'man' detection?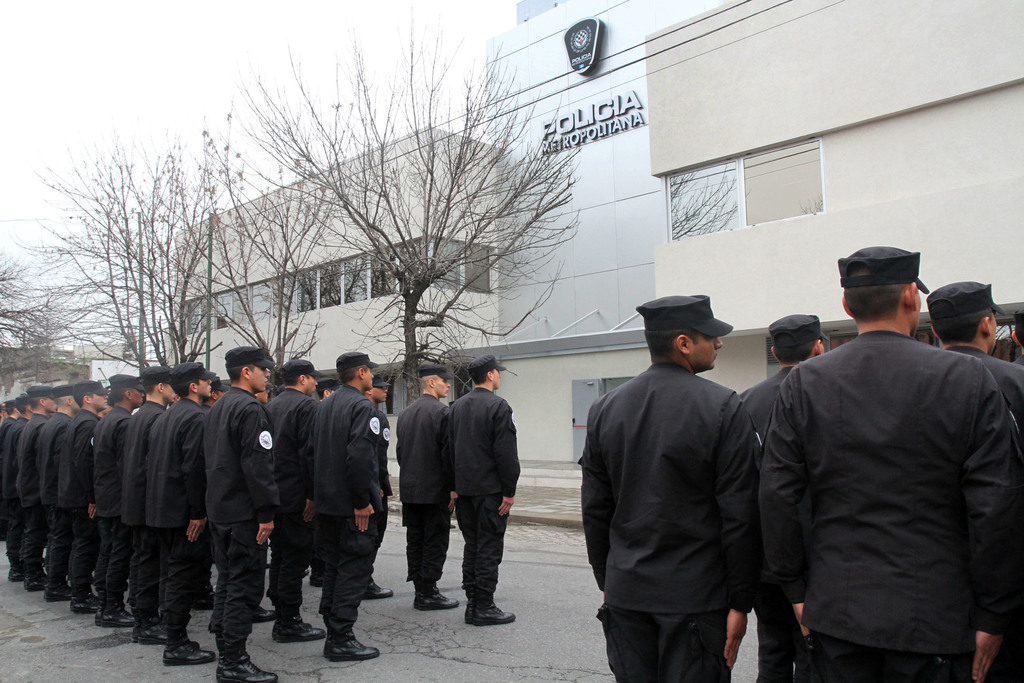
400,365,459,615
